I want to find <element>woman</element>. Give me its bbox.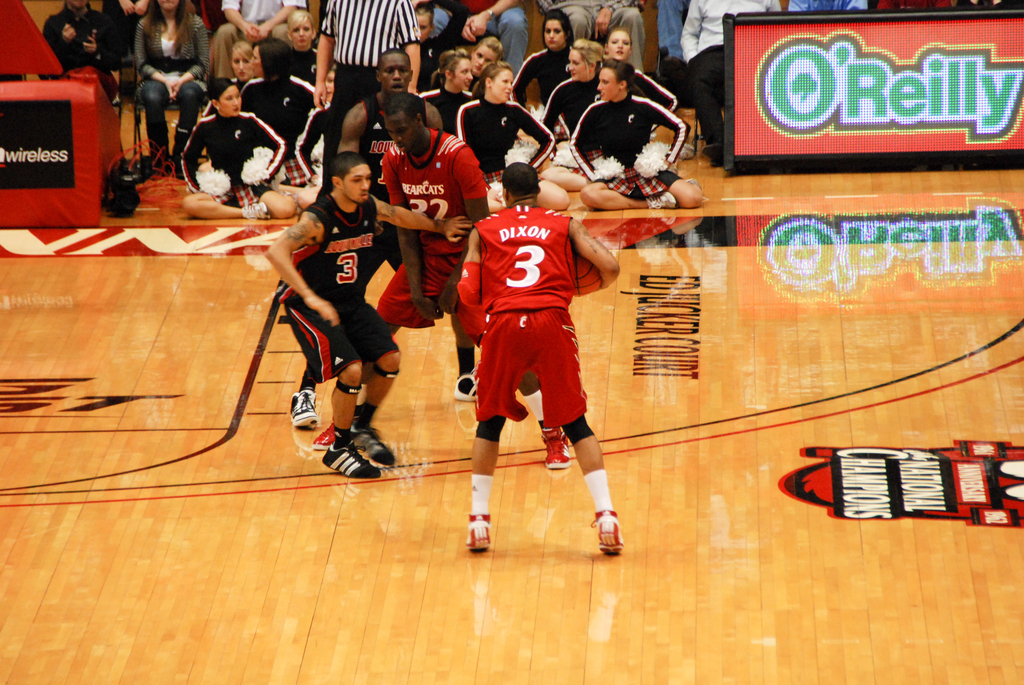
{"x1": 278, "y1": 6, "x2": 326, "y2": 83}.
